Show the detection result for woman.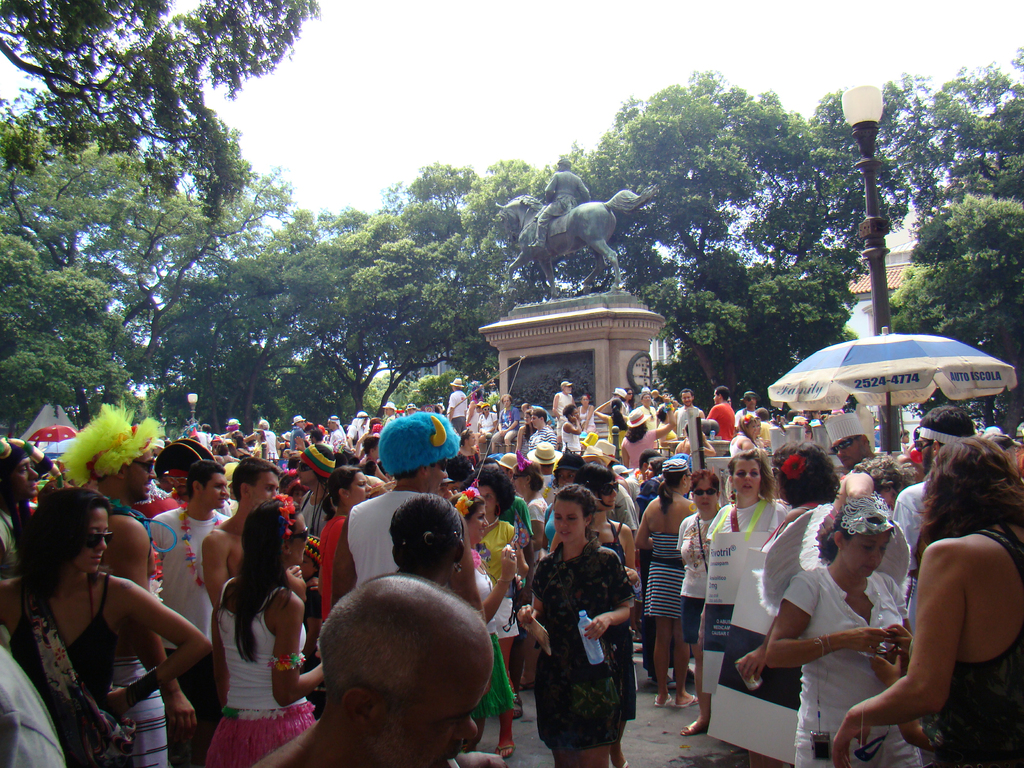
x1=528 y1=408 x2=557 y2=451.
